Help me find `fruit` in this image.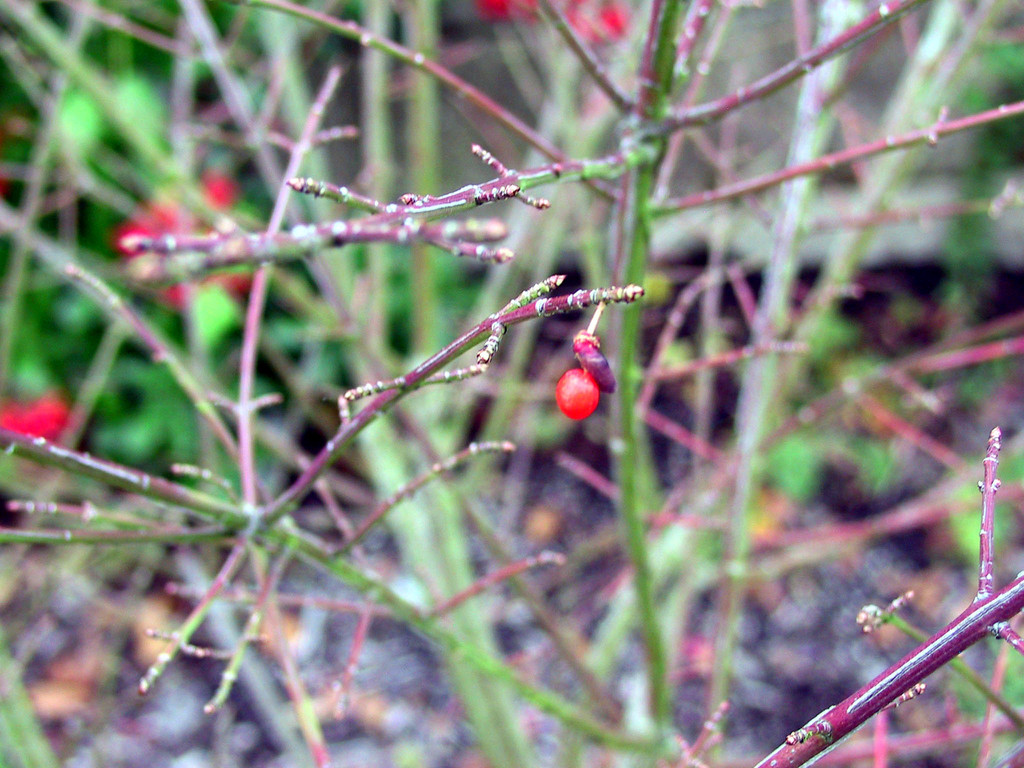
Found it: x1=570 y1=0 x2=629 y2=40.
